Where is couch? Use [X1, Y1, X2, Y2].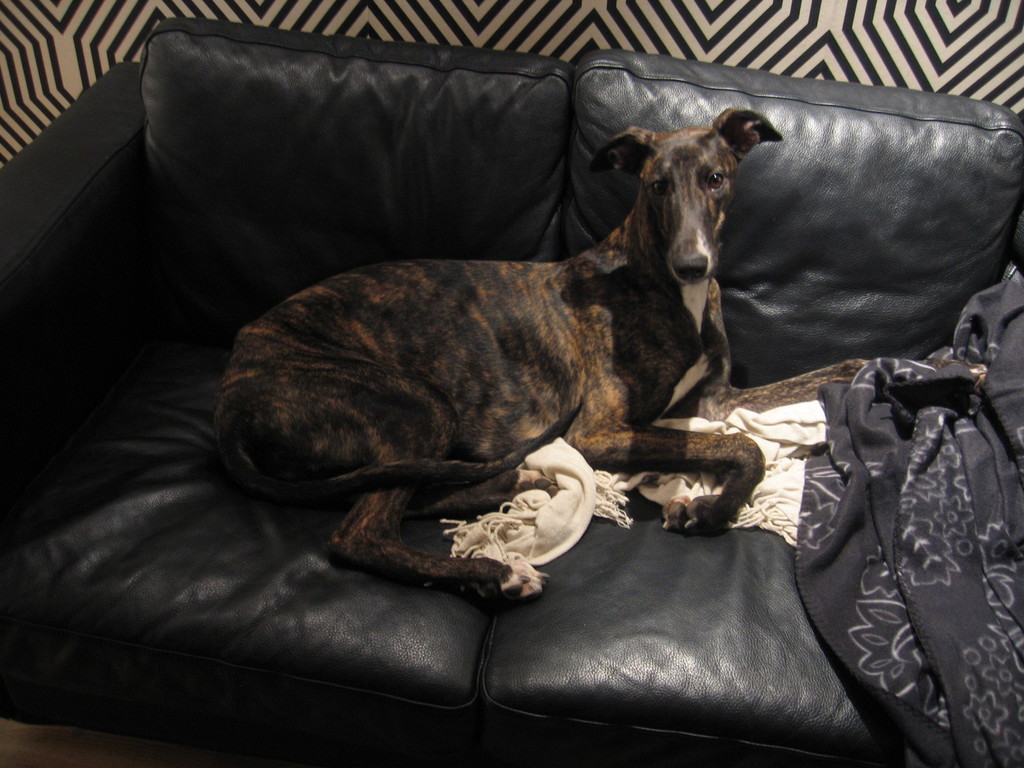
[68, 0, 972, 705].
